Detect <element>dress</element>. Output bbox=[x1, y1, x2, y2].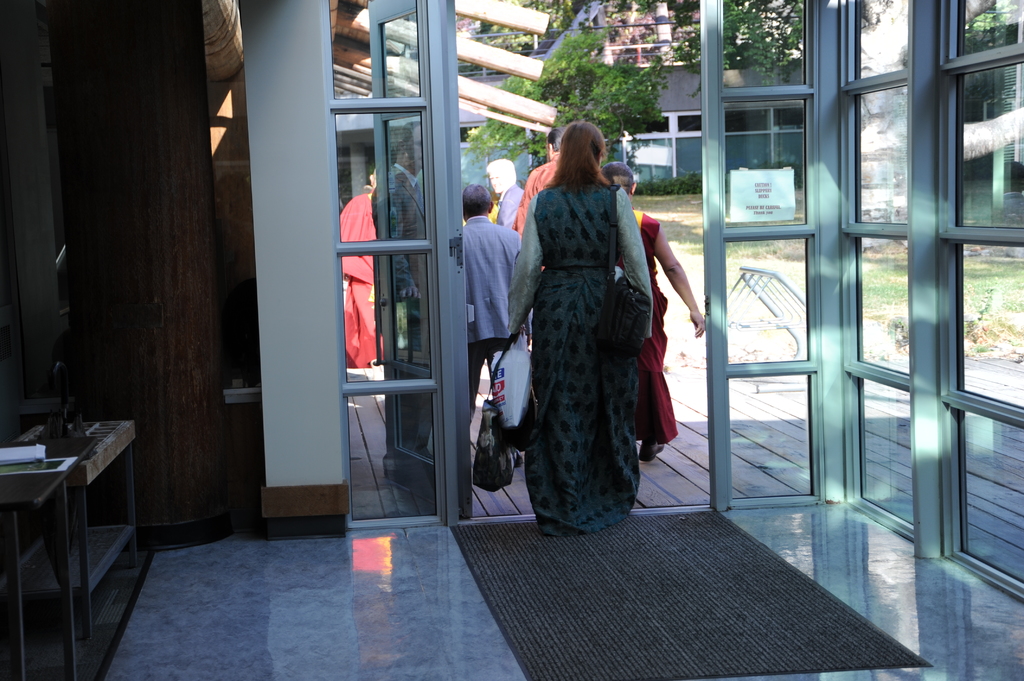
bbox=[618, 213, 675, 442].
